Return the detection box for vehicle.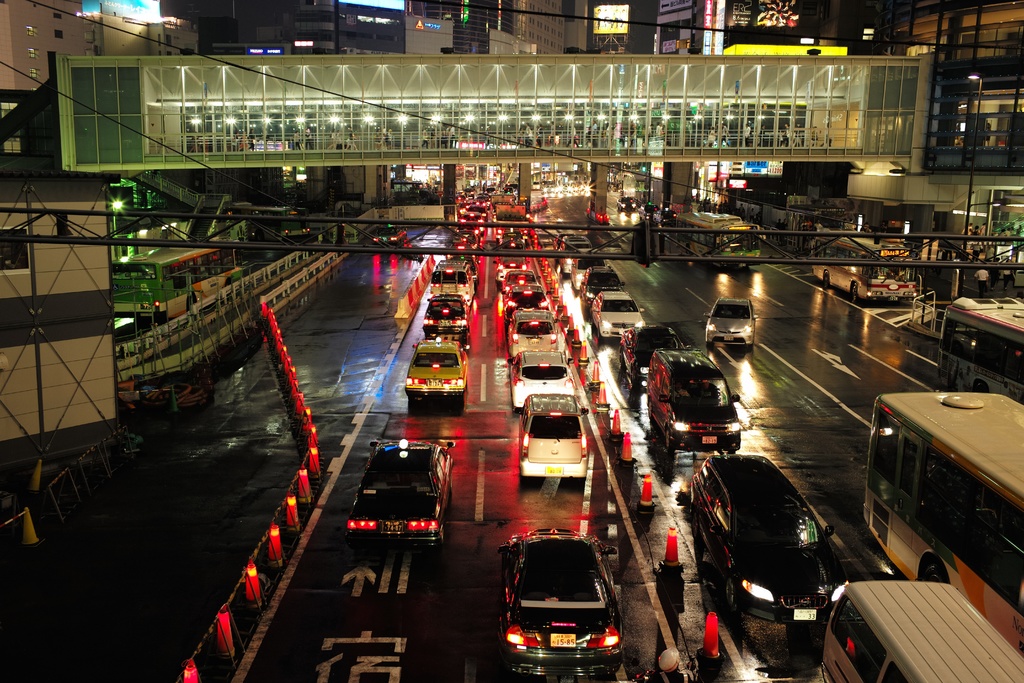
rect(504, 309, 556, 354).
